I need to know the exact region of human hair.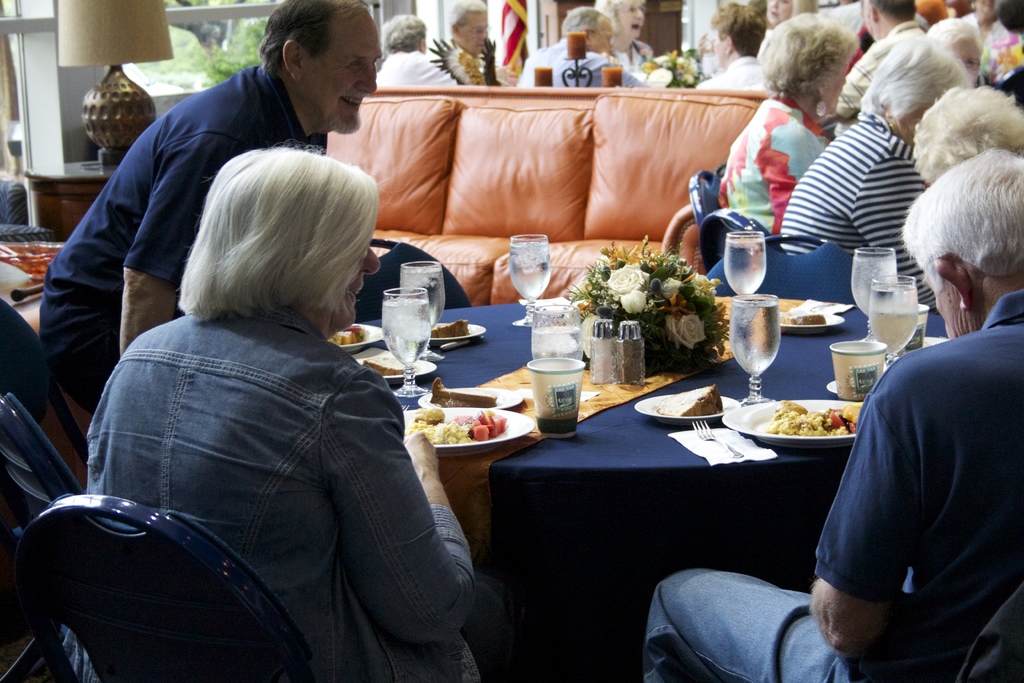
Region: bbox(913, 85, 1023, 186).
